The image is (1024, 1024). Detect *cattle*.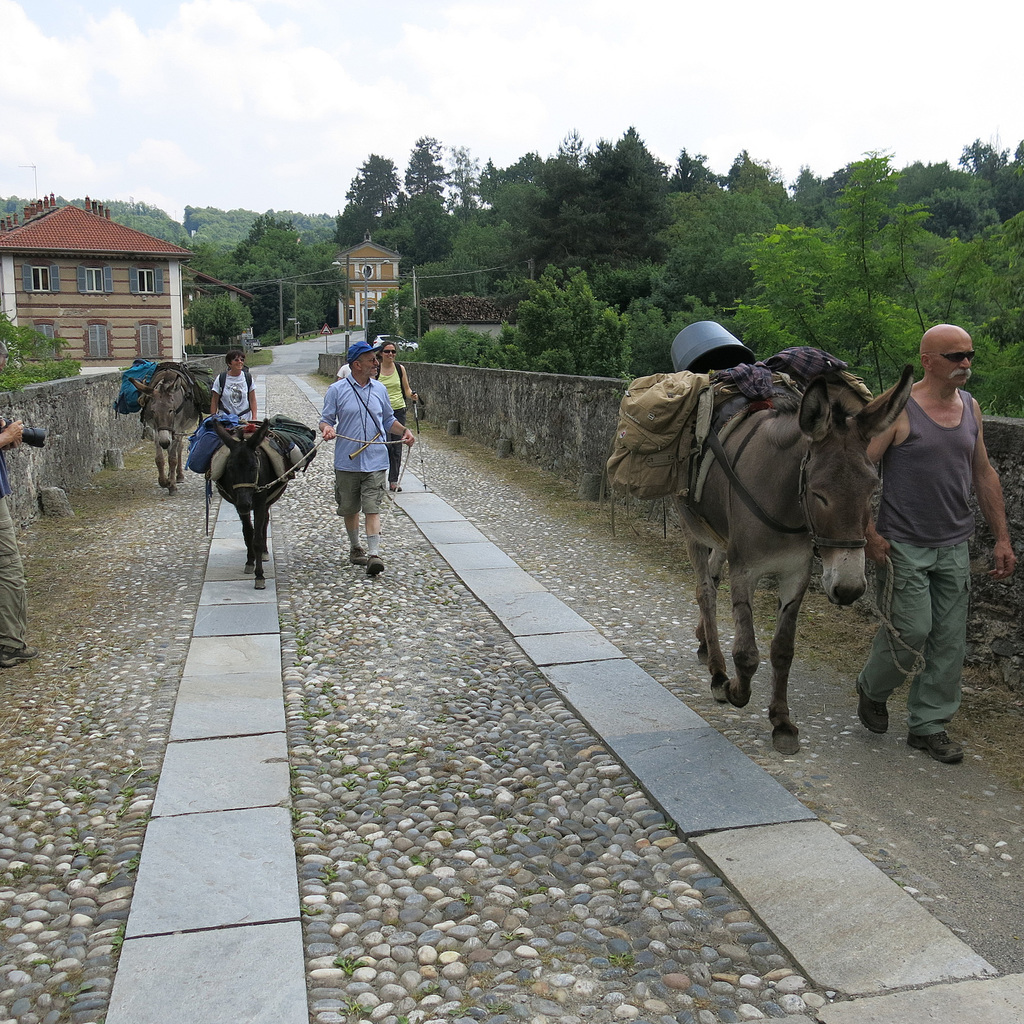
Detection: bbox=(699, 347, 913, 721).
